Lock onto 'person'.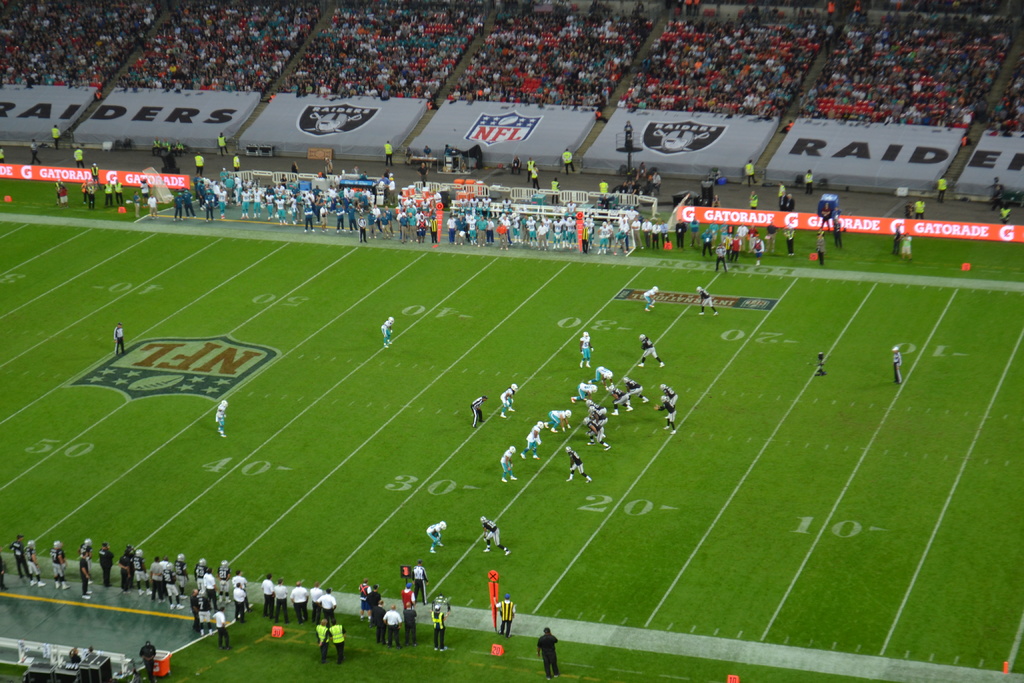
Locked: BBox(381, 318, 396, 349).
